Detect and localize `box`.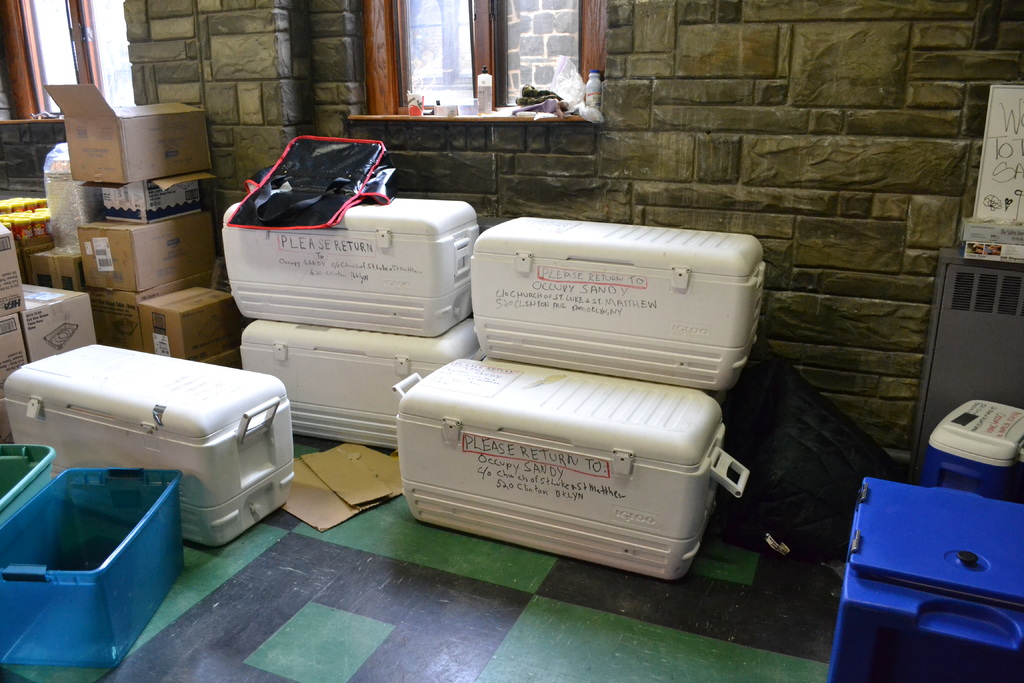
Localized at pyautogui.locateOnScreen(138, 285, 239, 359).
